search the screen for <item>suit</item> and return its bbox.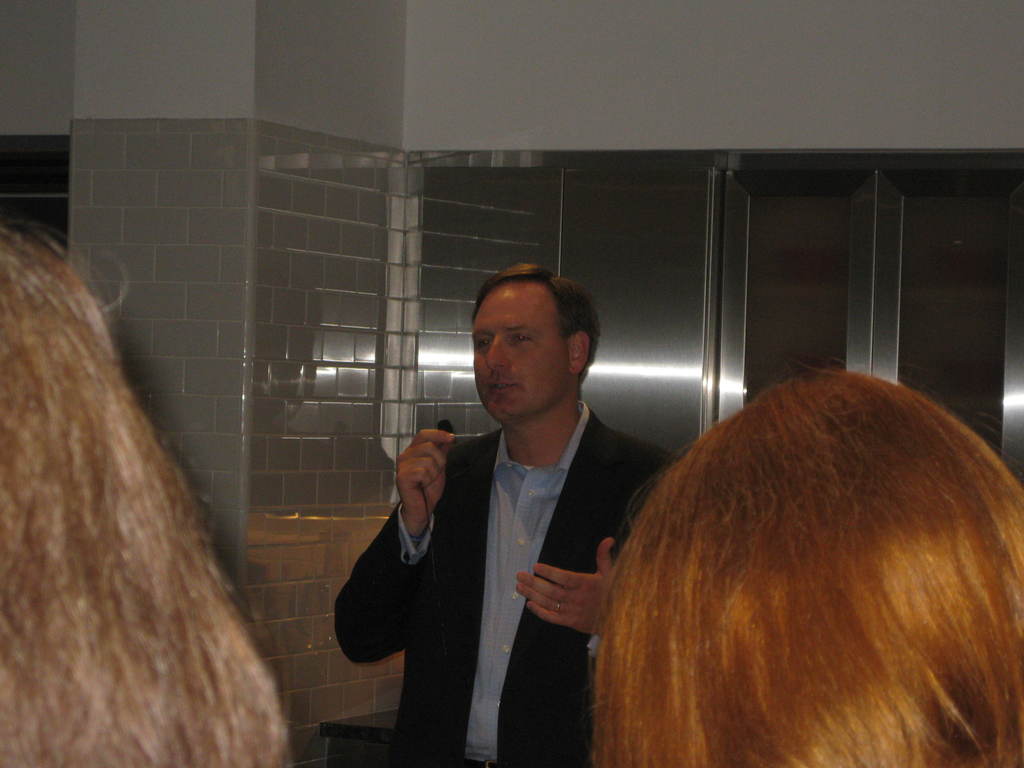
Found: (left=361, top=344, right=660, bottom=742).
